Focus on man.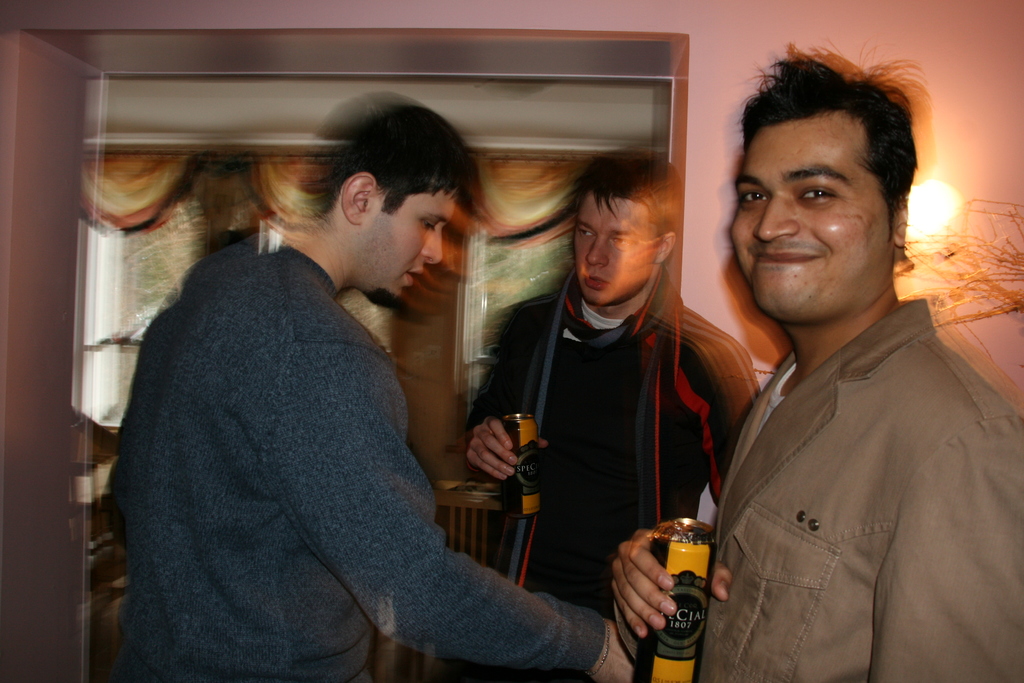
Focused at select_region(472, 144, 766, 682).
